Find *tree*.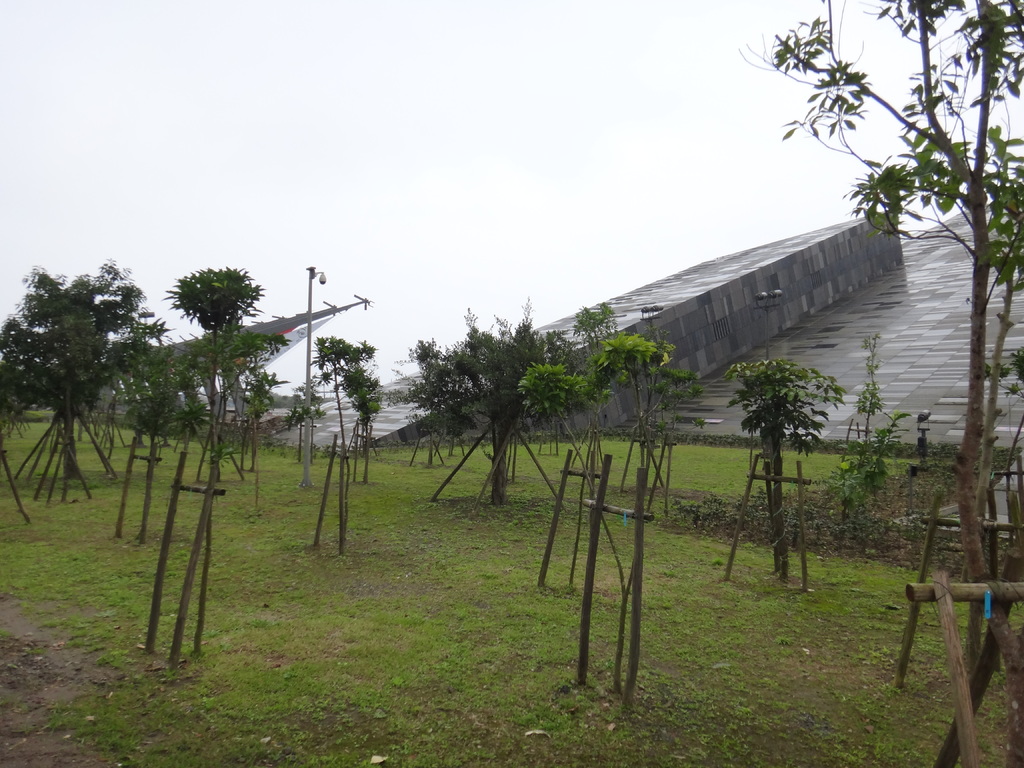
box=[0, 262, 163, 525].
